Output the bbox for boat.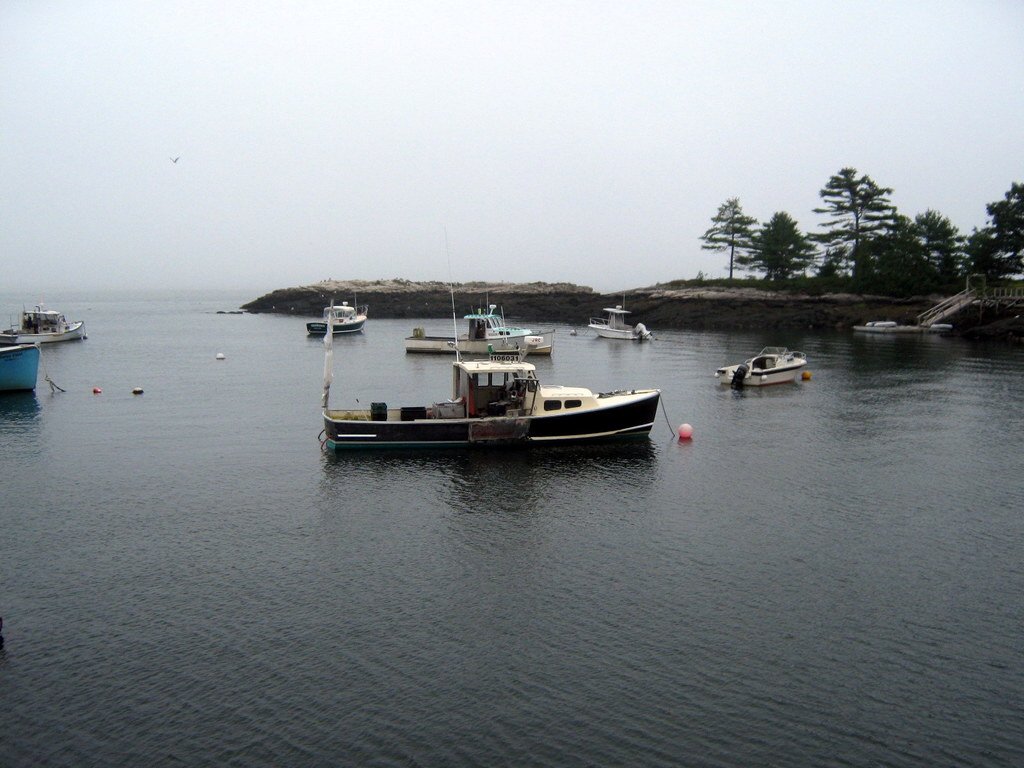
311 305 685 463.
